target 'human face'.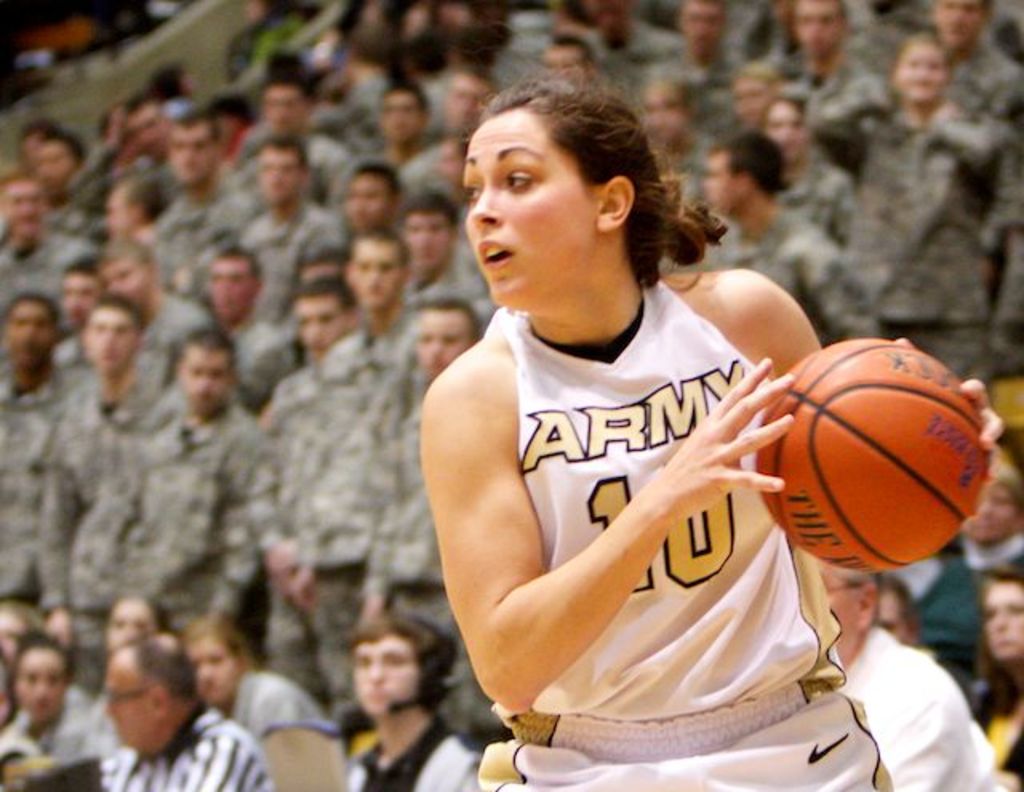
Target region: pyautogui.locateOnScreen(104, 258, 149, 306).
